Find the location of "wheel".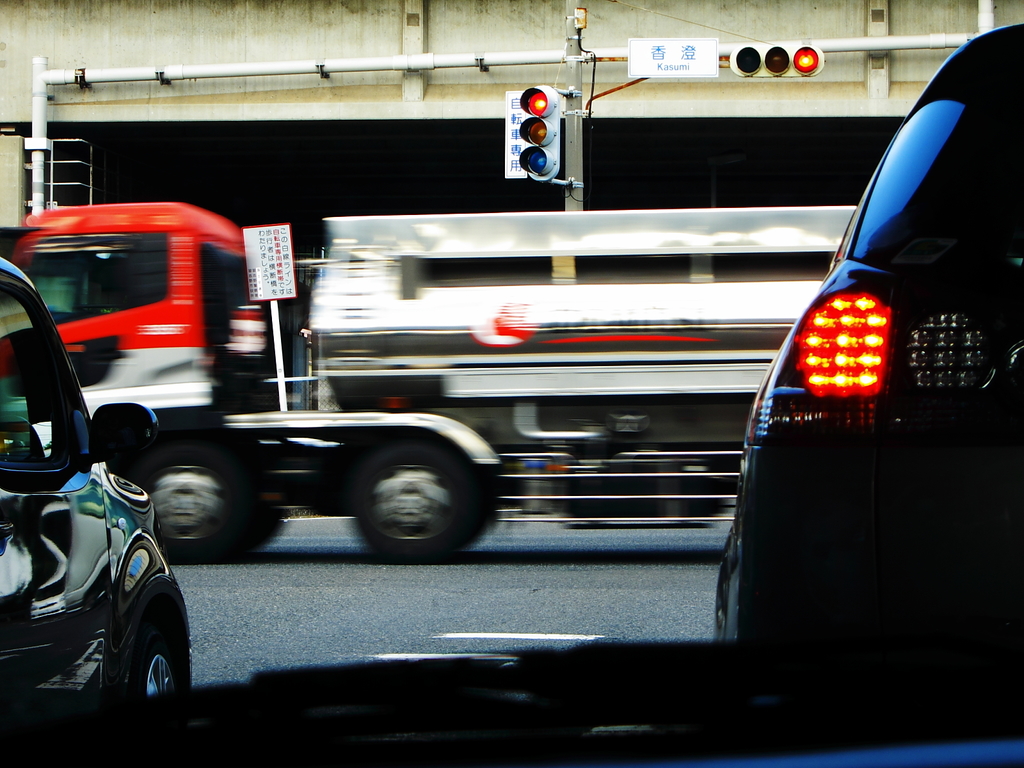
Location: {"x1": 328, "y1": 448, "x2": 486, "y2": 550}.
